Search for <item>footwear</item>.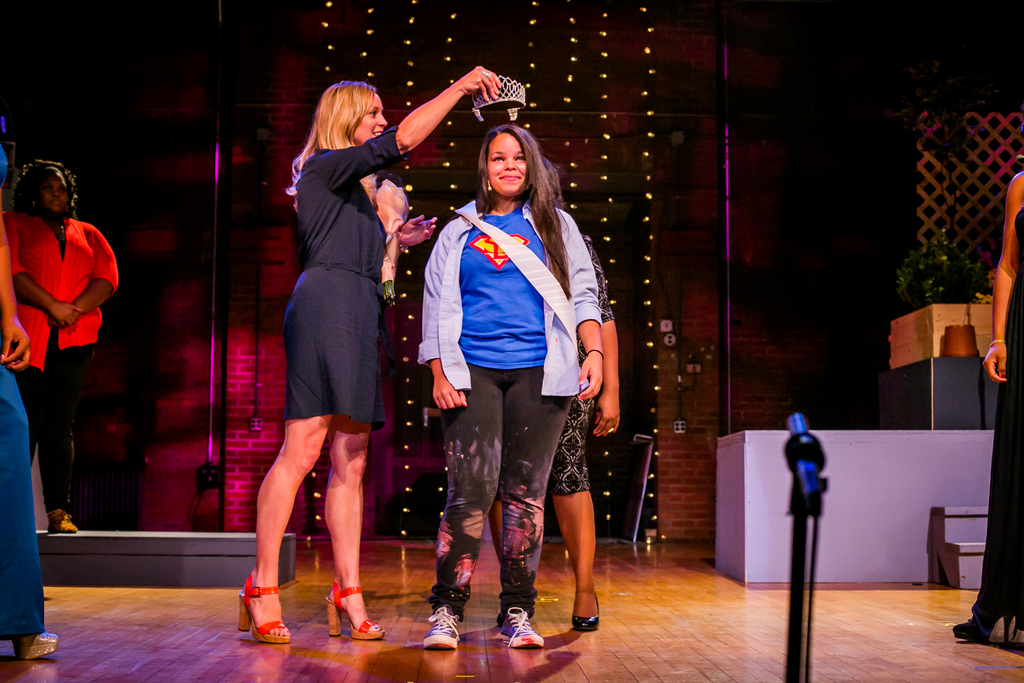
Found at left=950, top=613, right=1017, bottom=644.
